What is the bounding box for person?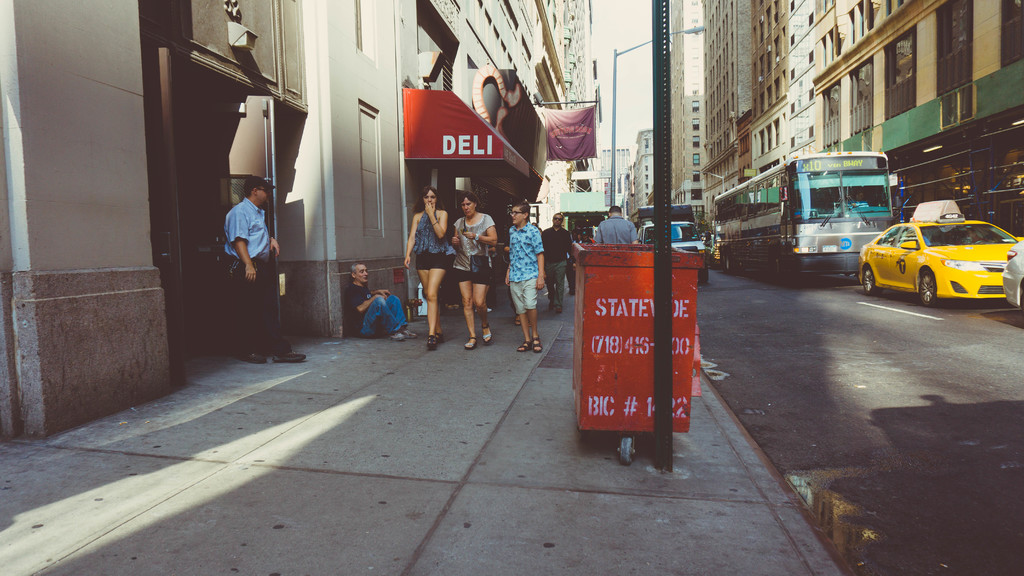
locate(593, 204, 637, 244).
